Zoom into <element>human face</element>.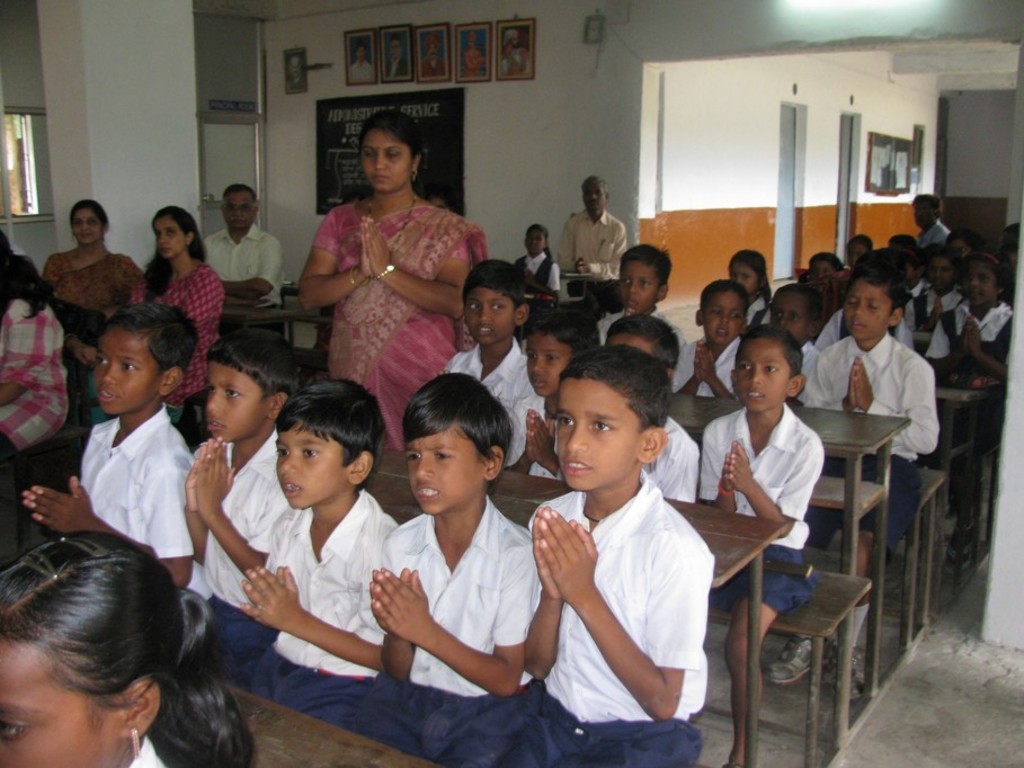
Zoom target: bbox=(698, 292, 741, 342).
